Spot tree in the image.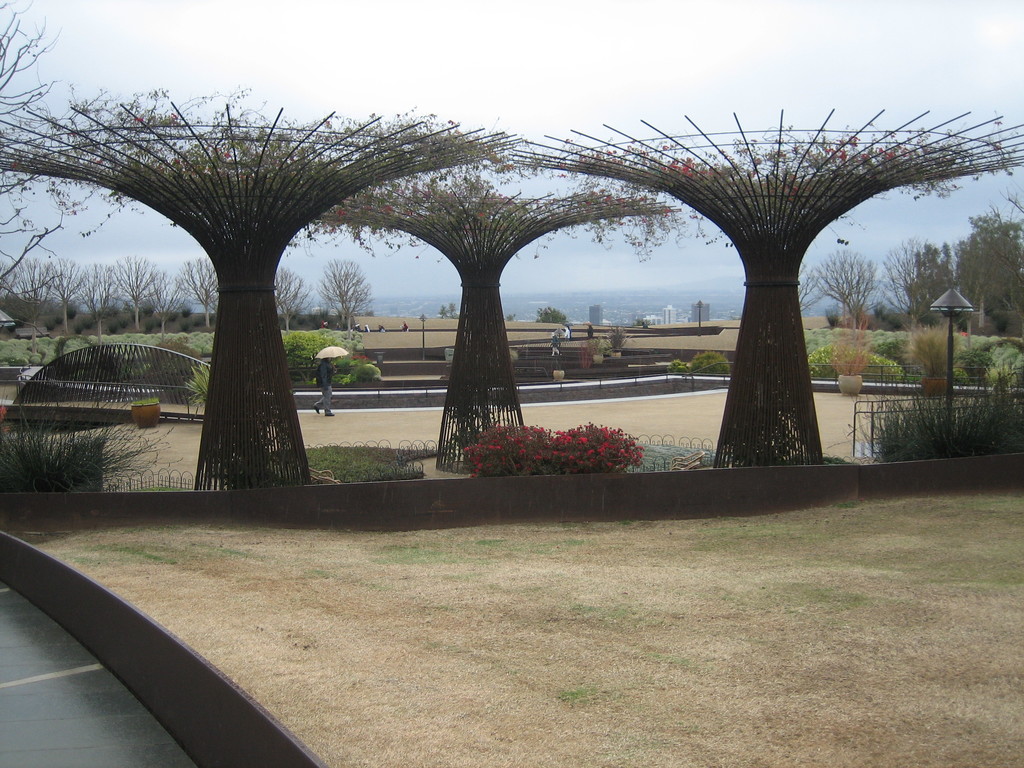
tree found at detection(799, 249, 874, 318).
